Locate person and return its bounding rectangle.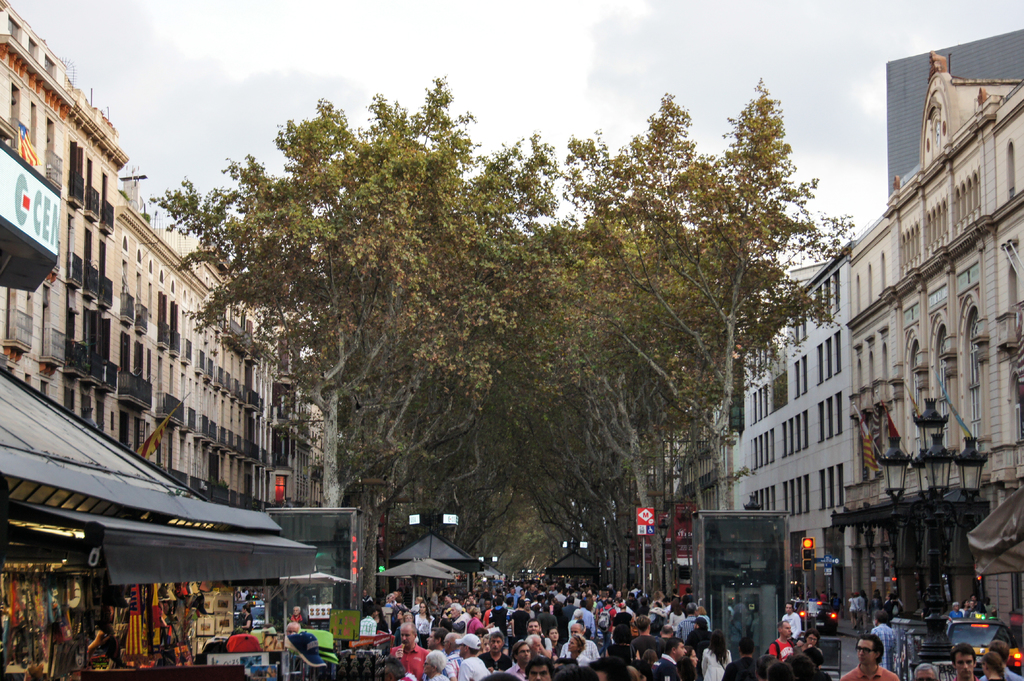
(left=991, top=639, right=1023, bottom=678).
